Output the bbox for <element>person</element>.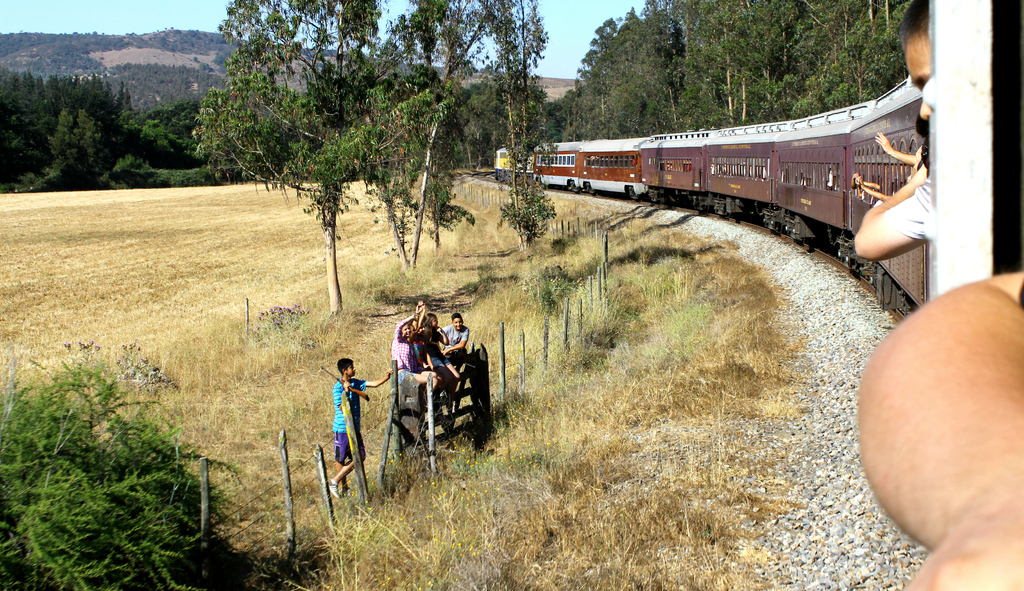
896, 0, 934, 115.
